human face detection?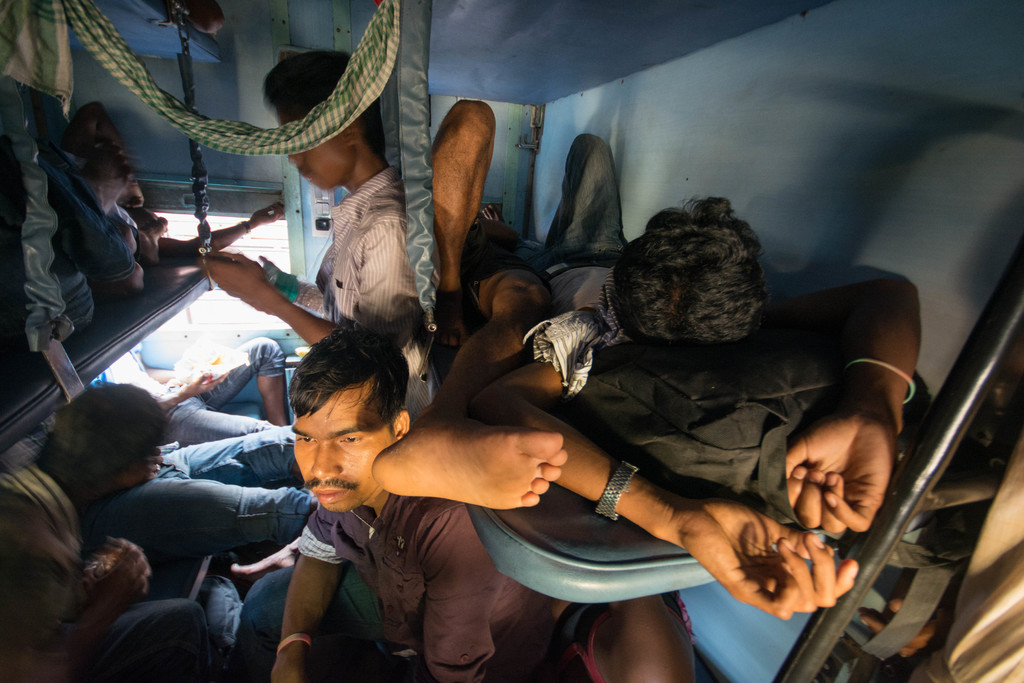
279,117,353,188
